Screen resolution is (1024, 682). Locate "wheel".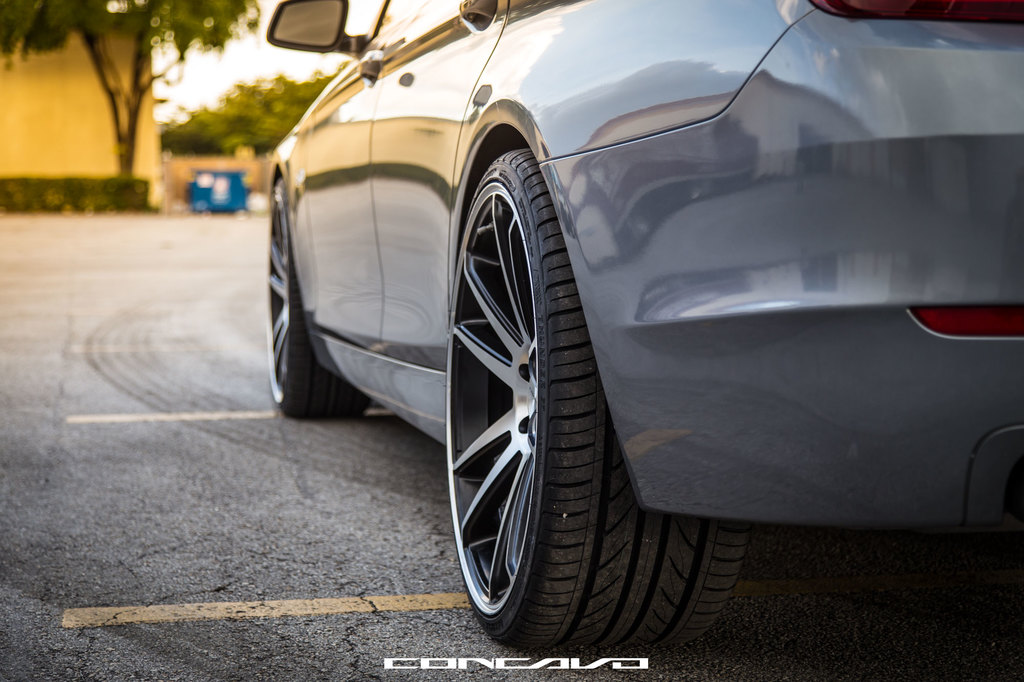
box=[263, 166, 371, 424].
